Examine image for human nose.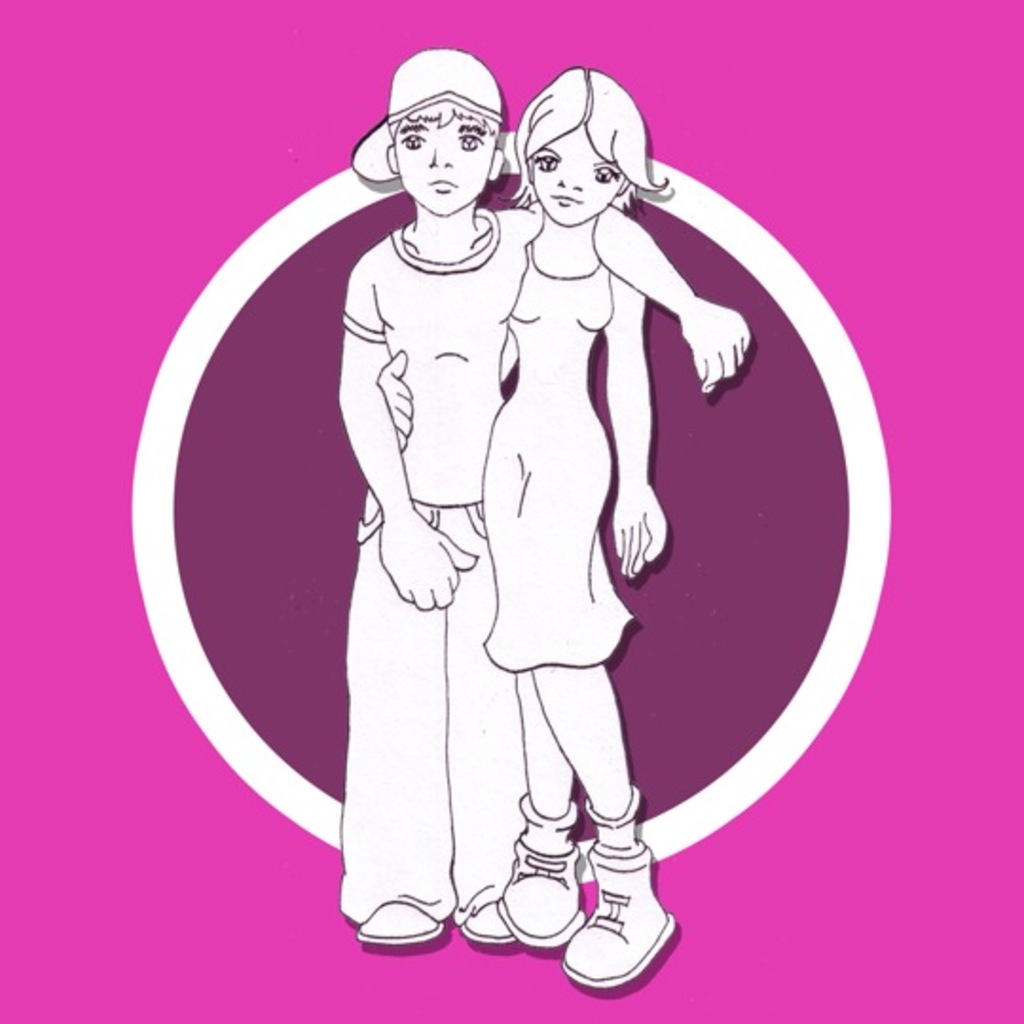
Examination result: {"x1": 425, "y1": 144, "x2": 449, "y2": 167}.
